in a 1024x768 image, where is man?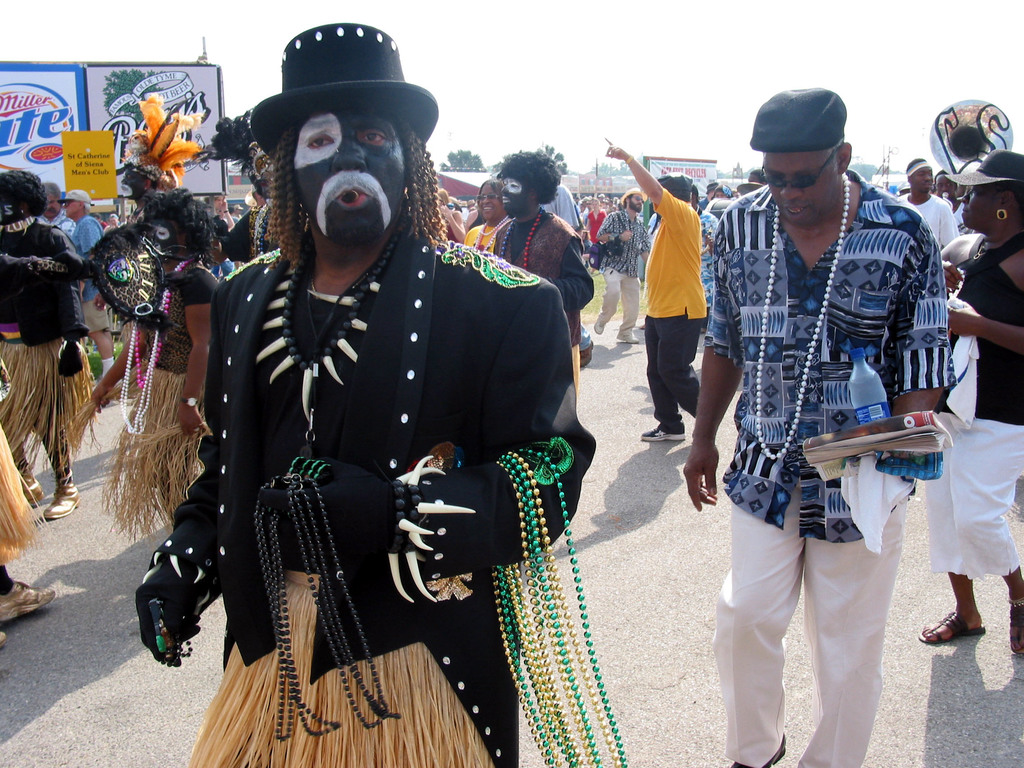
region(32, 179, 78, 290).
